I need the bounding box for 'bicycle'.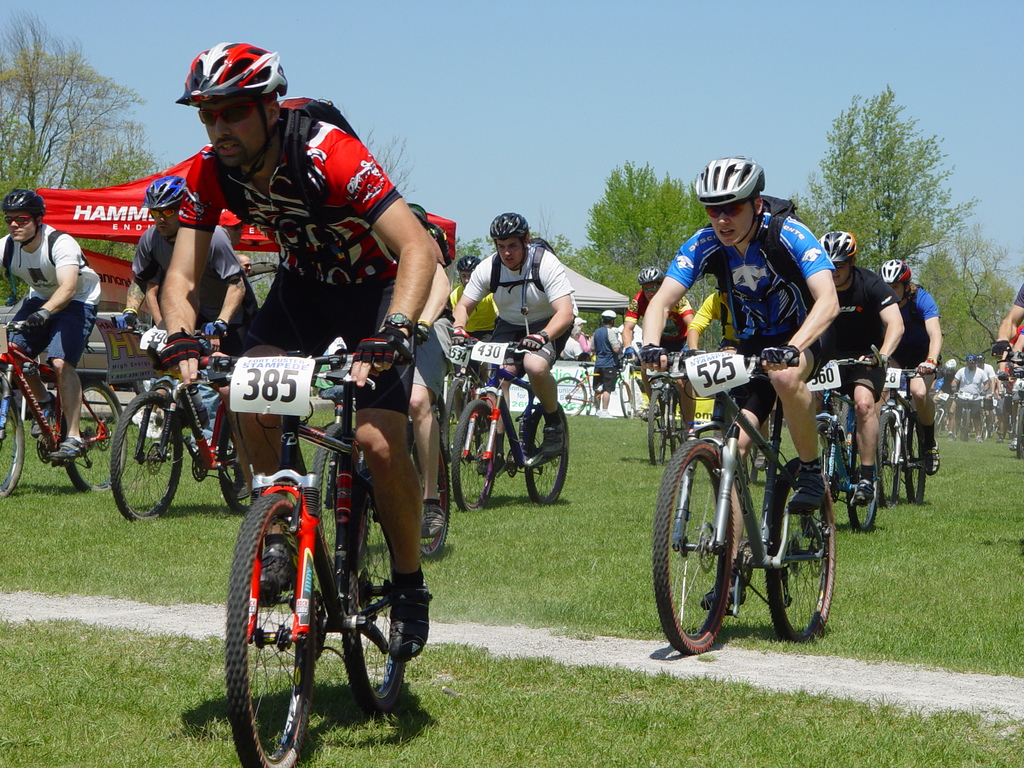
Here it is: {"x1": 0, "y1": 318, "x2": 127, "y2": 497}.
